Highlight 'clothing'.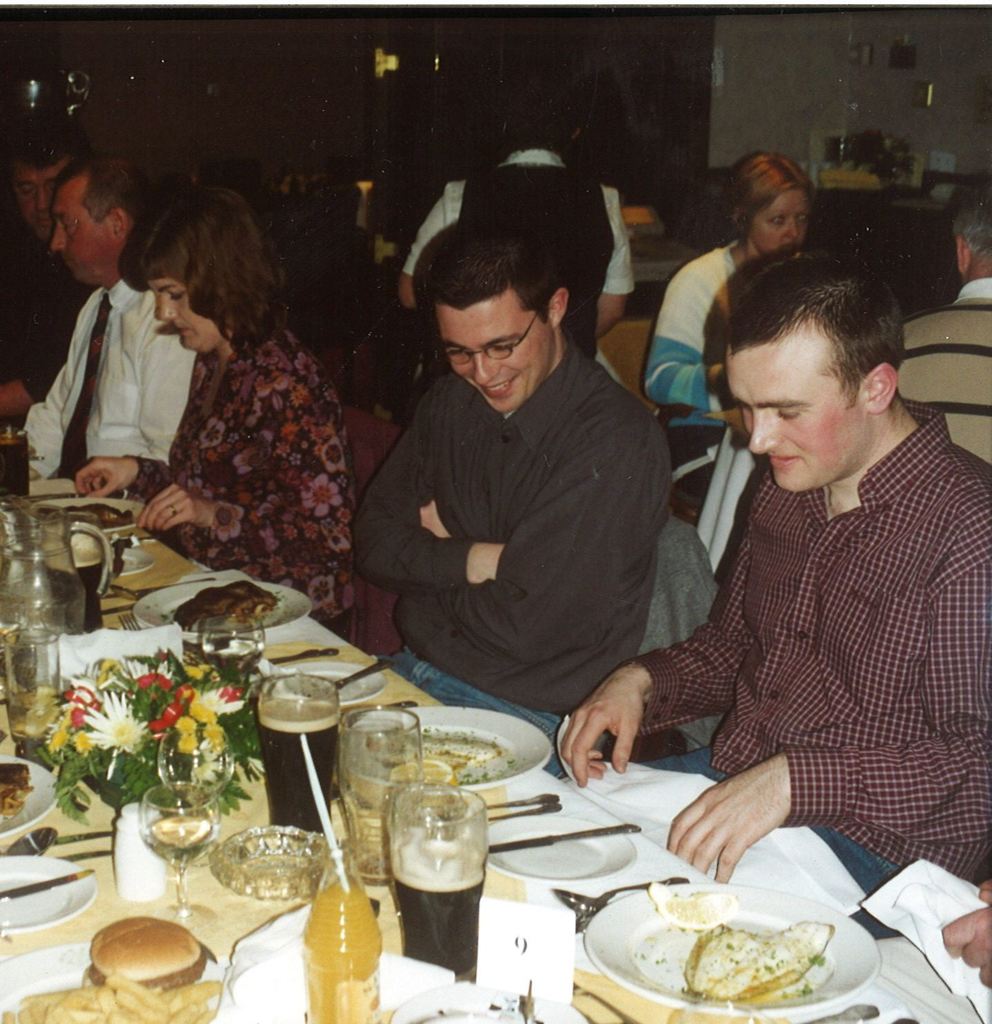
Highlighted region: x1=600 y1=329 x2=964 y2=905.
